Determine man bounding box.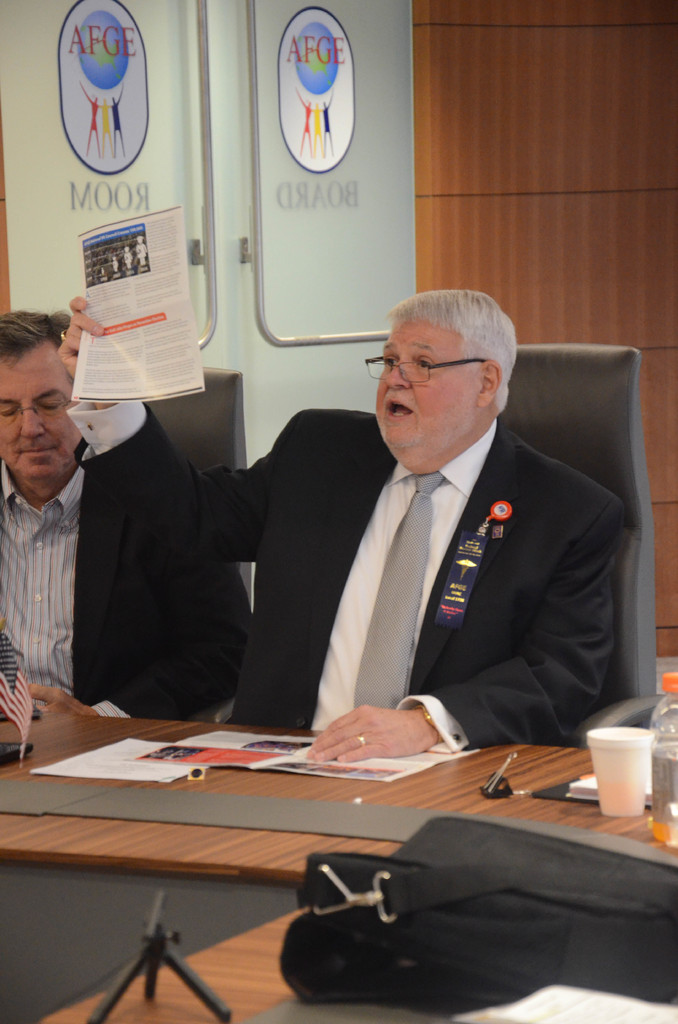
Determined: 0, 308, 252, 726.
